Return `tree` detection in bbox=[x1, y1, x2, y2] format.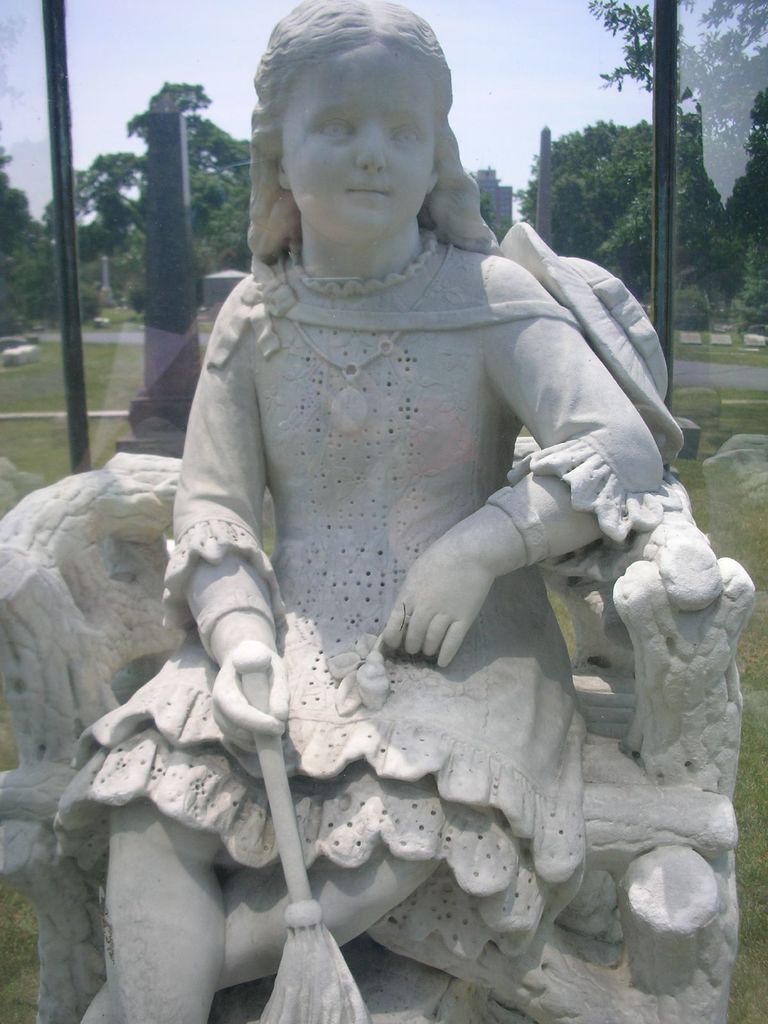
bbox=[591, 0, 767, 155].
